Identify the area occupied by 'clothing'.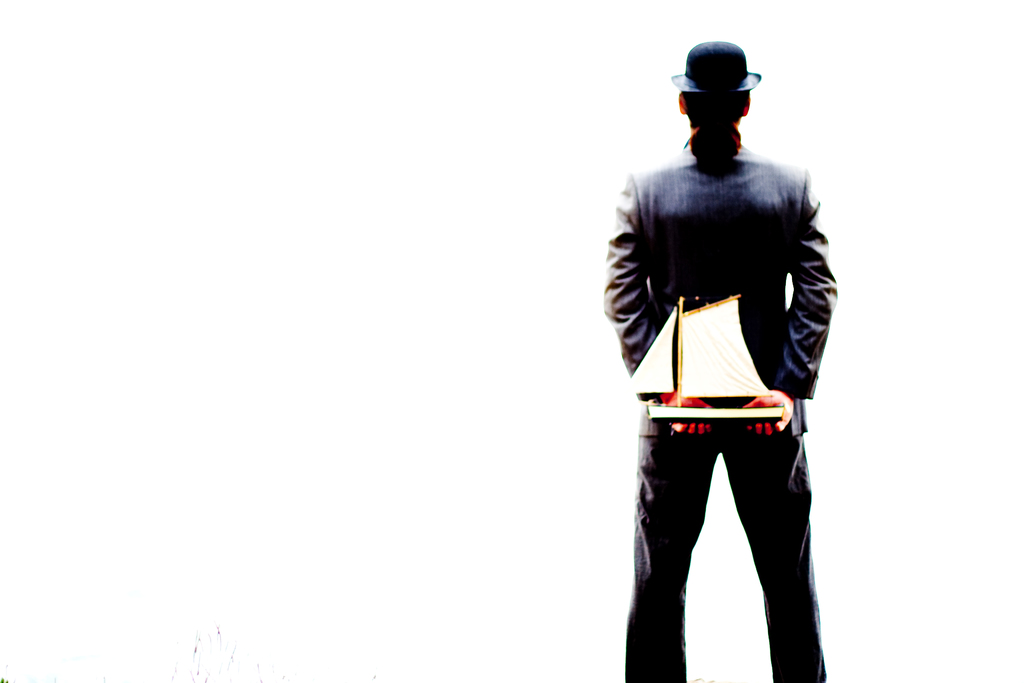
Area: l=602, t=115, r=842, b=436.
